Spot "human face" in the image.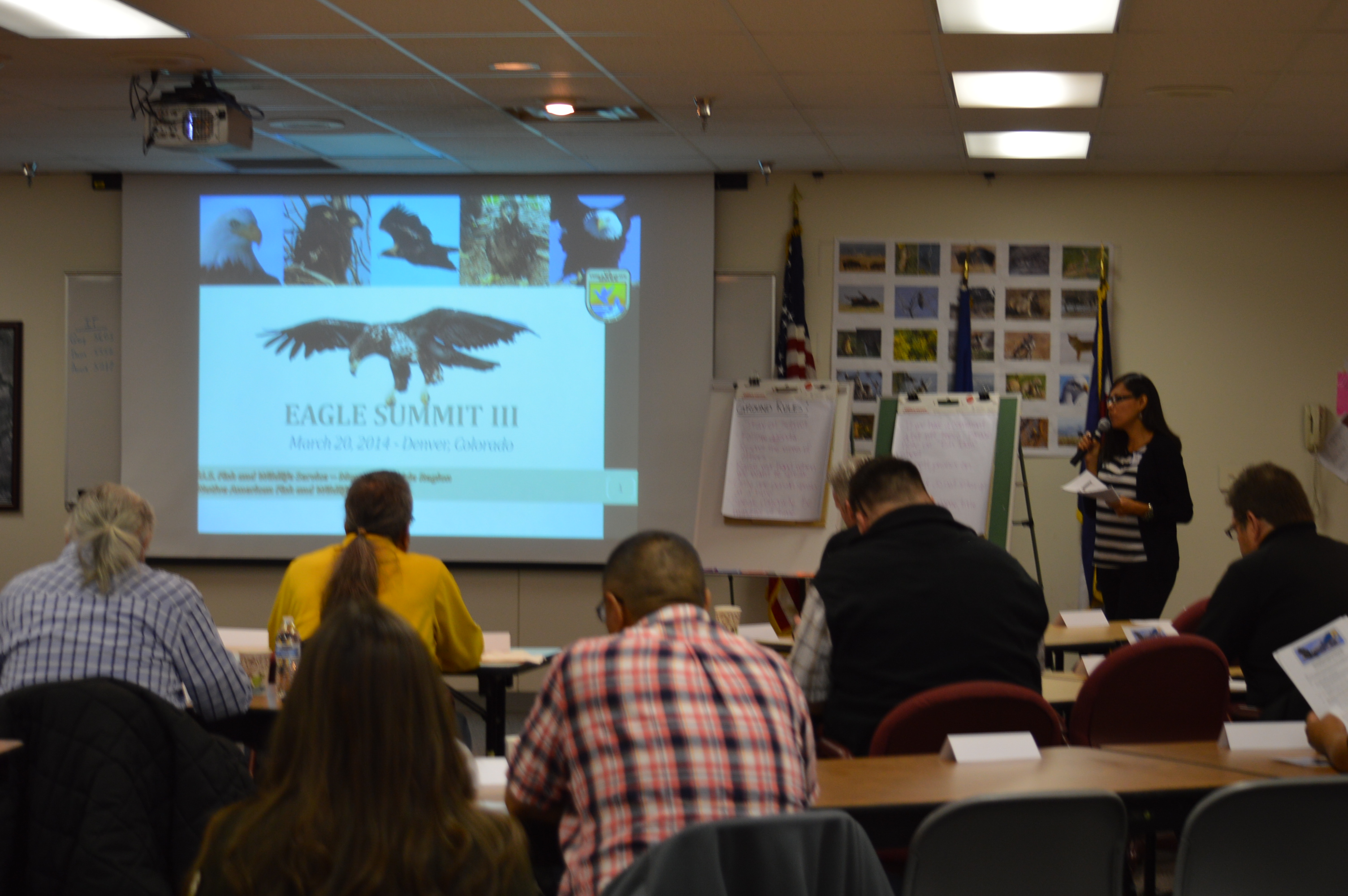
"human face" found at Rect(496, 172, 510, 192).
